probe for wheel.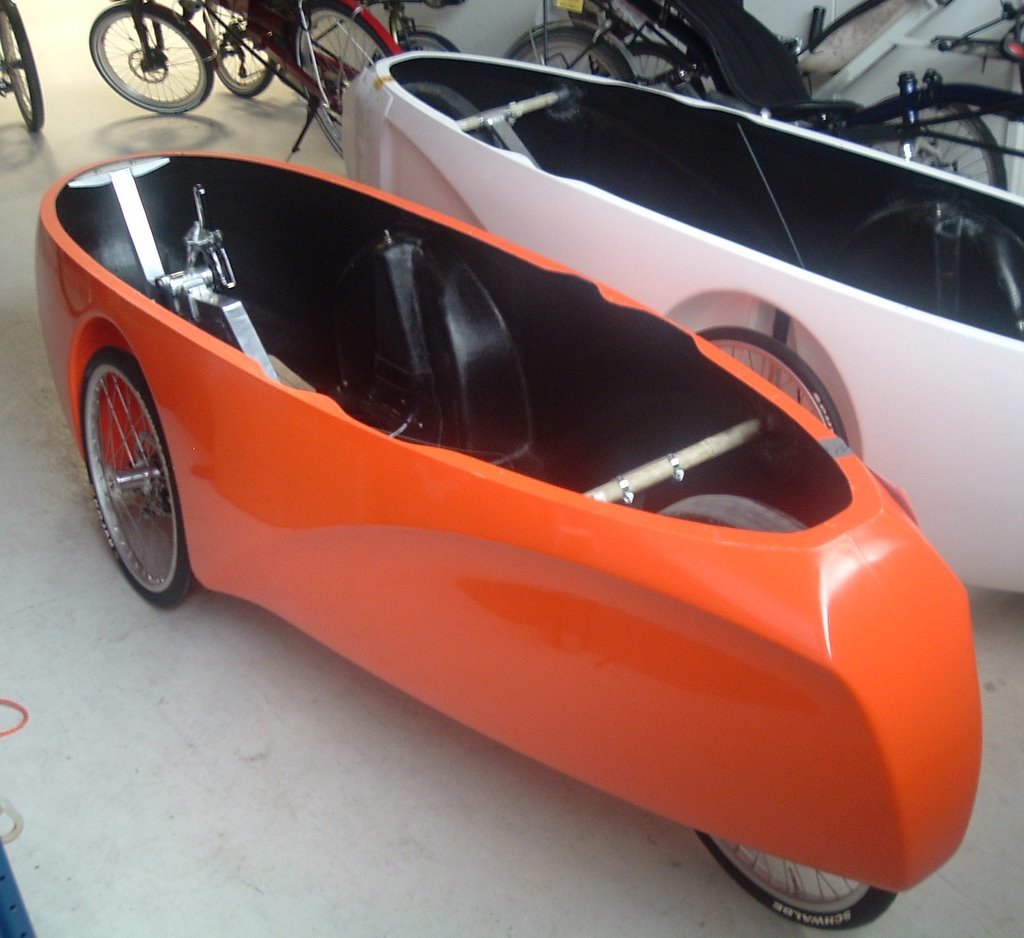
Probe result: left=295, top=0, right=401, bottom=164.
